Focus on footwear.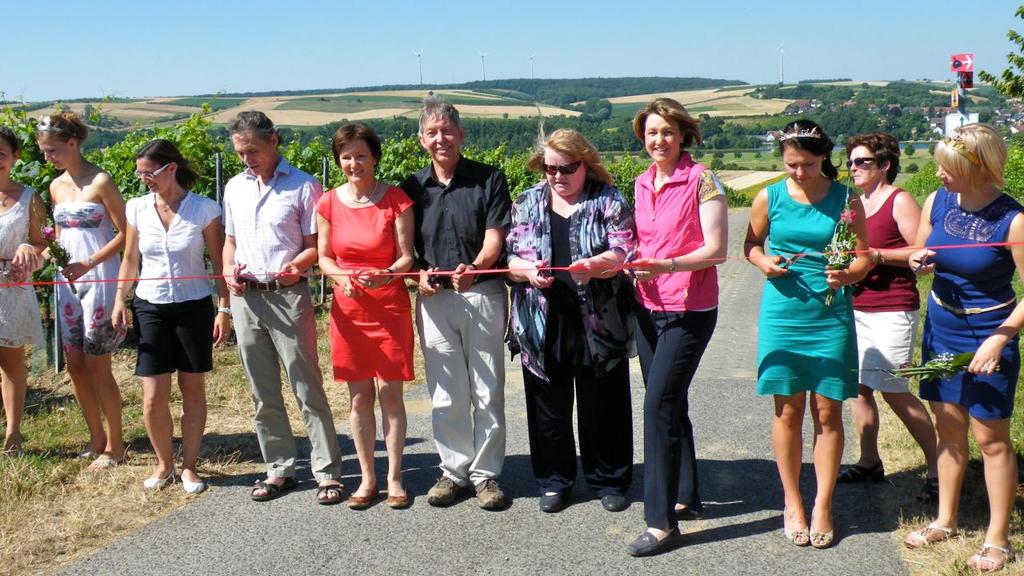
Focused at detection(902, 525, 958, 549).
